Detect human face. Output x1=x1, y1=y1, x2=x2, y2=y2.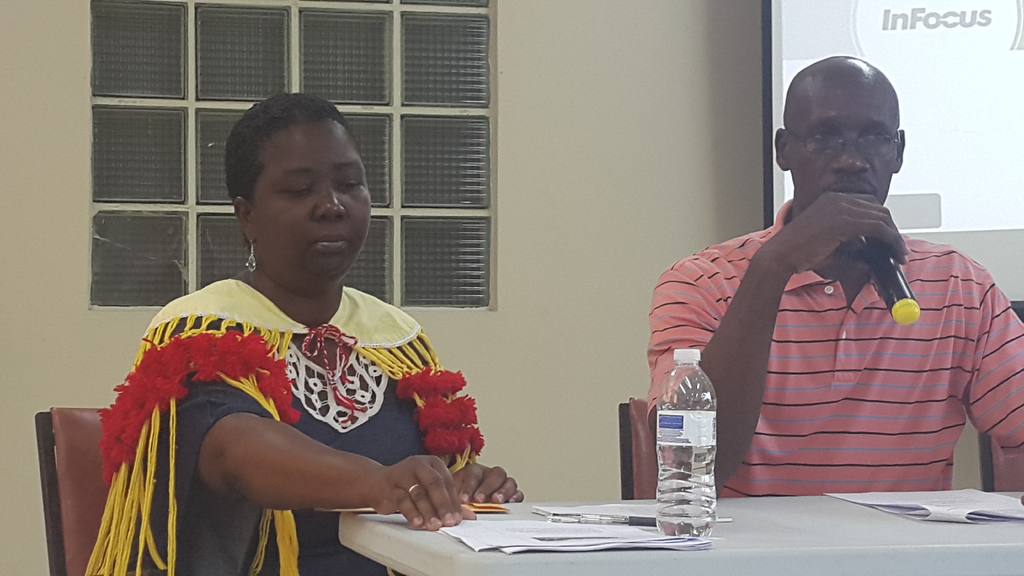
x1=264, y1=115, x2=372, y2=278.
